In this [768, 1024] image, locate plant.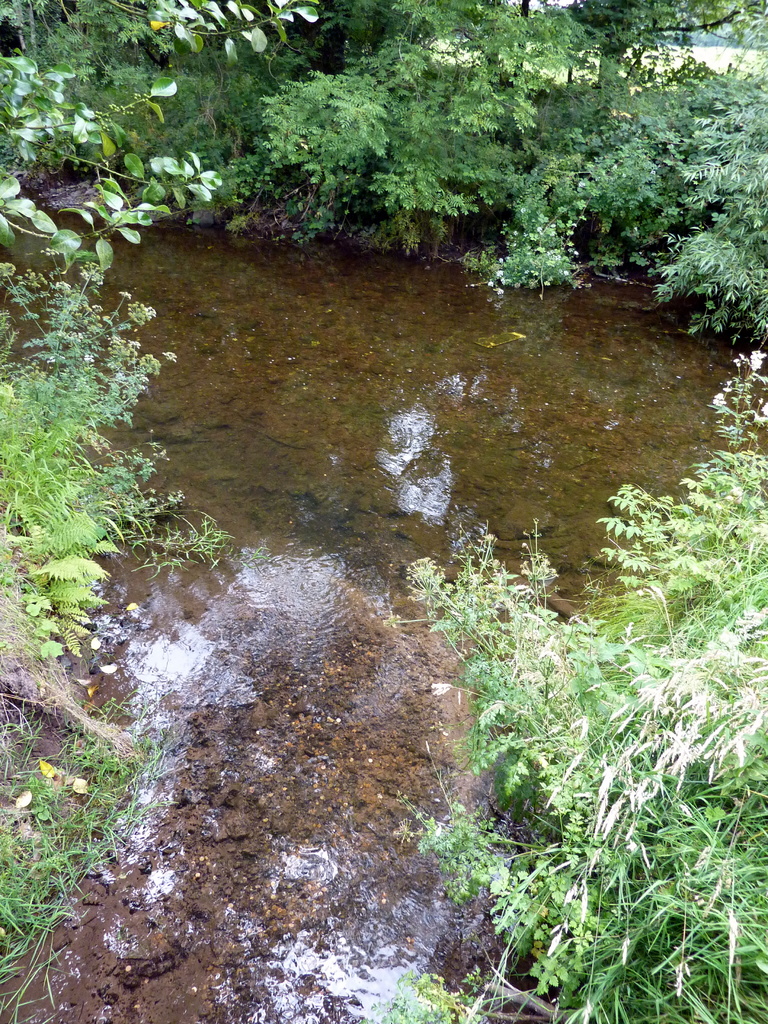
Bounding box: 0 384 131 524.
